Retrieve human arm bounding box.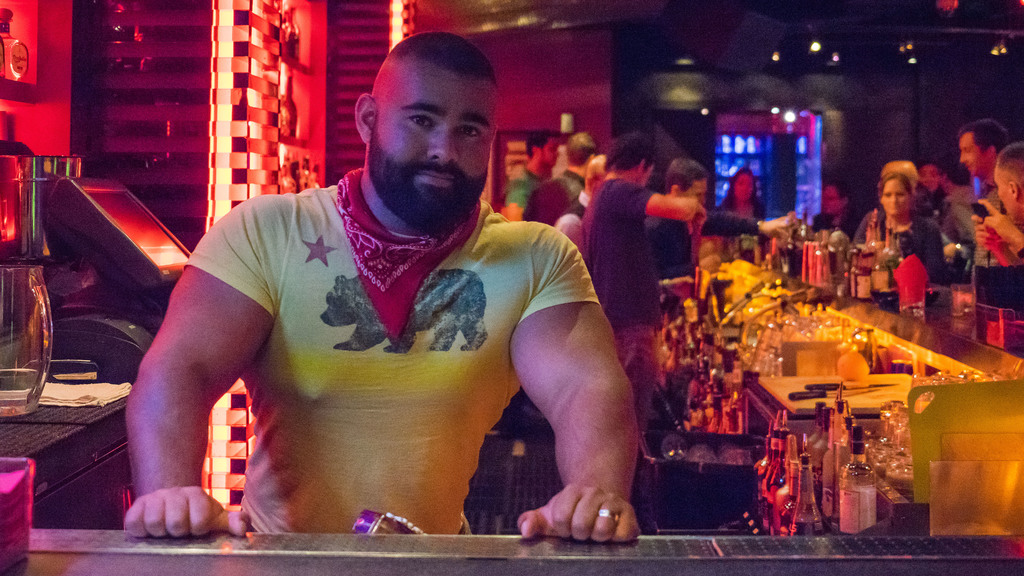
Bounding box: (left=88, top=216, right=309, bottom=557).
